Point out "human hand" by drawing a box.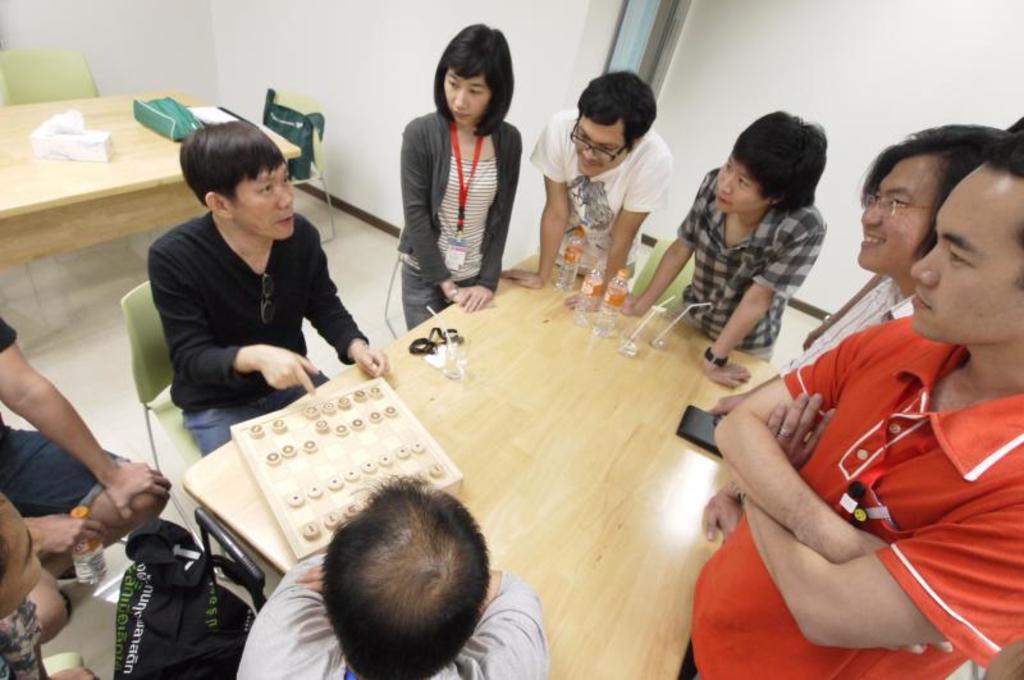
698,490,746,547.
